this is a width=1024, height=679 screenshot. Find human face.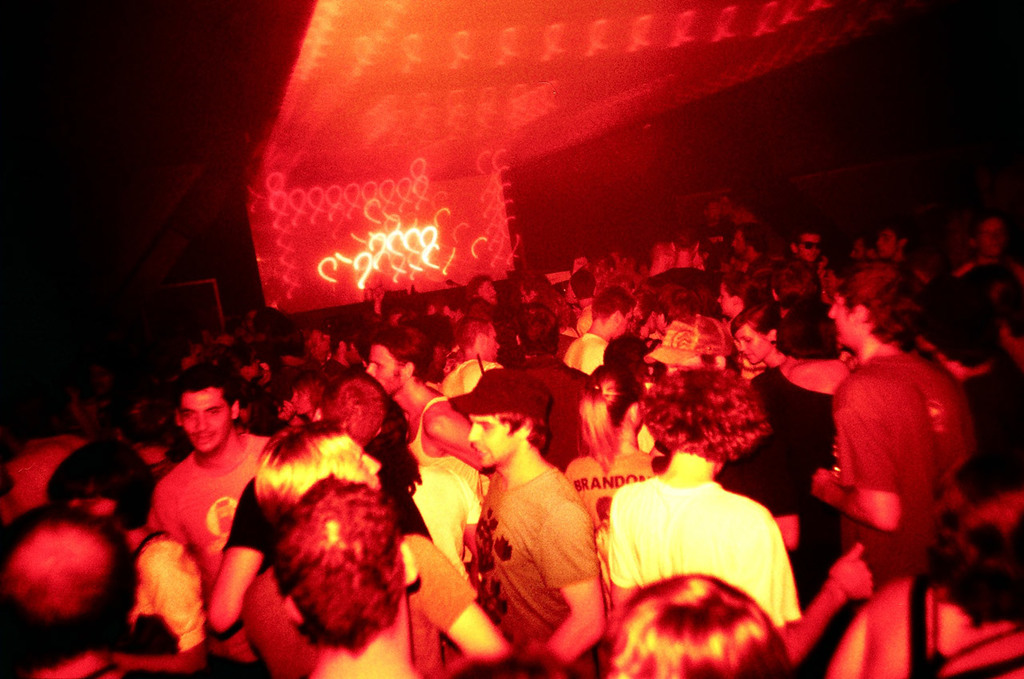
Bounding box: <box>973,223,1003,253</box>.
